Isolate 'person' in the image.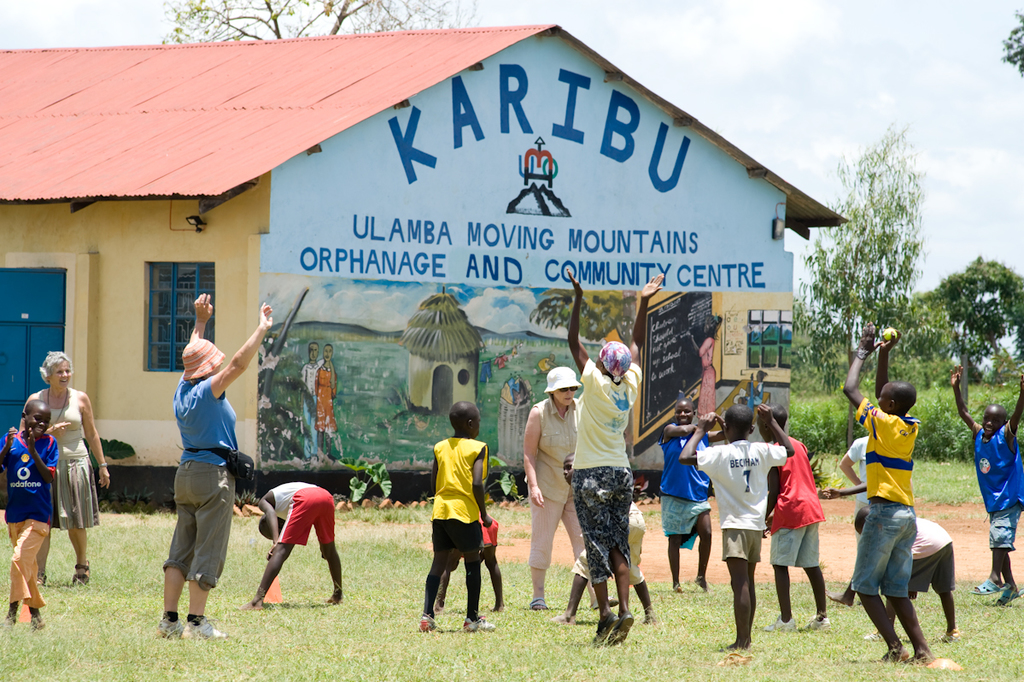
Isolated region: (x1=299, y1=345, x2=324, y2=462).
